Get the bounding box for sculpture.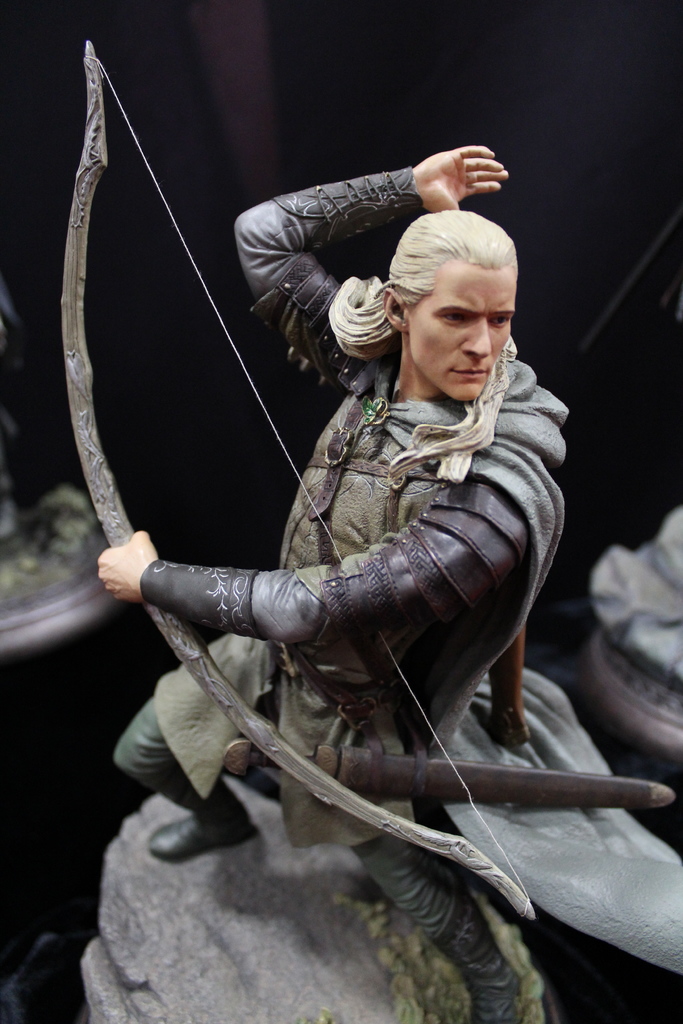
region(0, 137, 643, 1016).
